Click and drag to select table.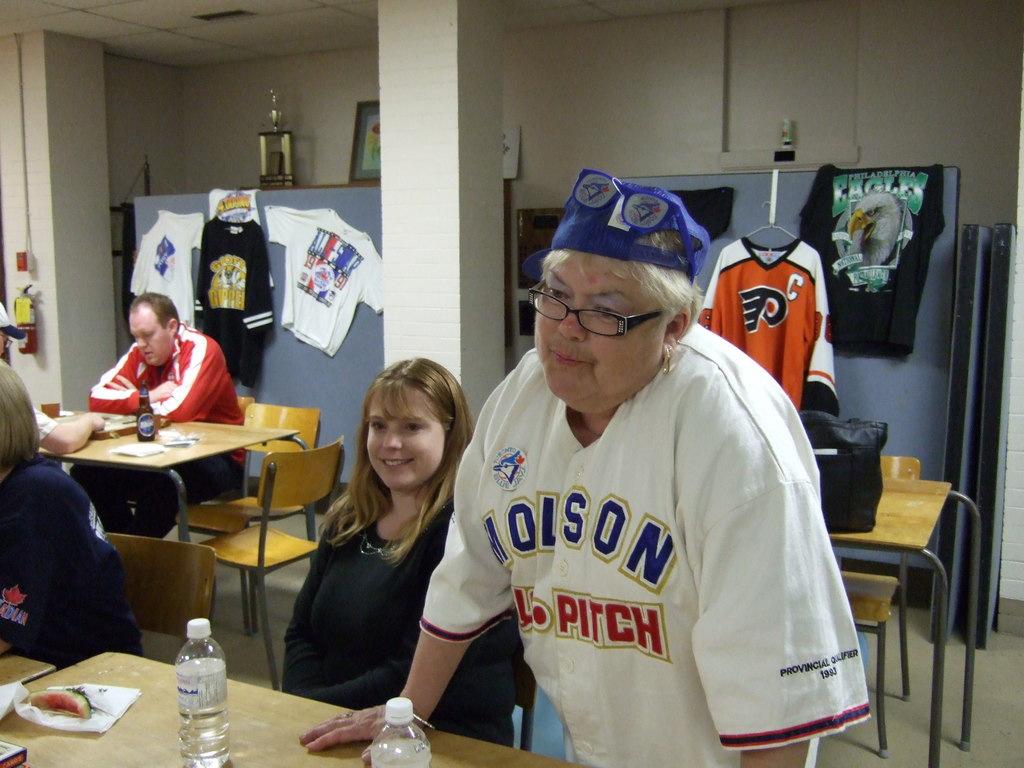
Selection: (829, 471, 984, 767).
